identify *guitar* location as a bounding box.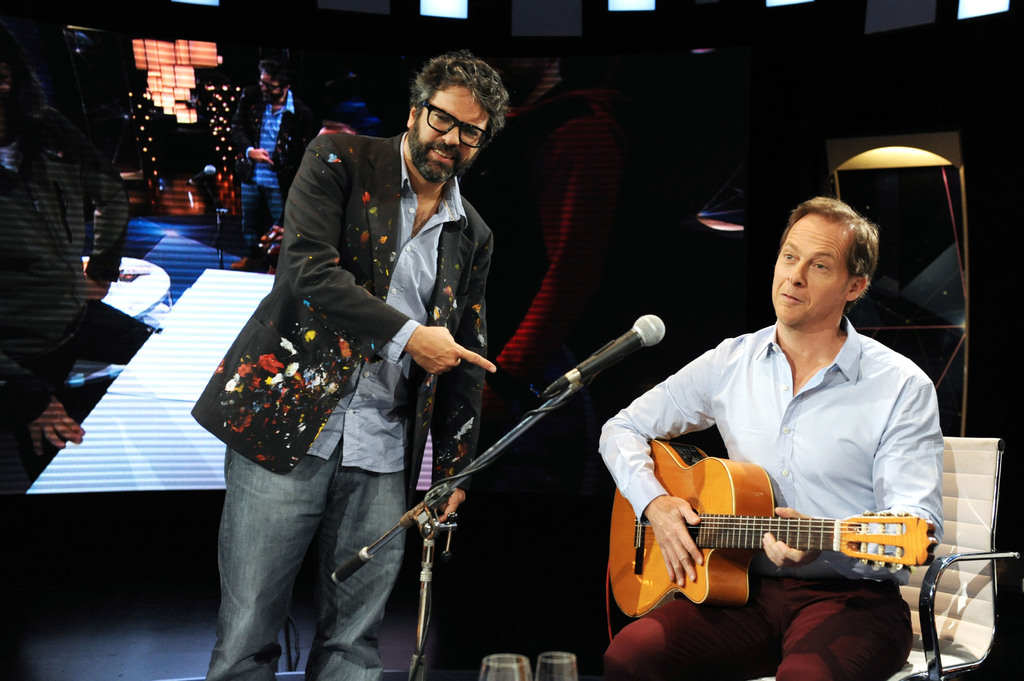
l=604, t=437, r=951, b=623.
